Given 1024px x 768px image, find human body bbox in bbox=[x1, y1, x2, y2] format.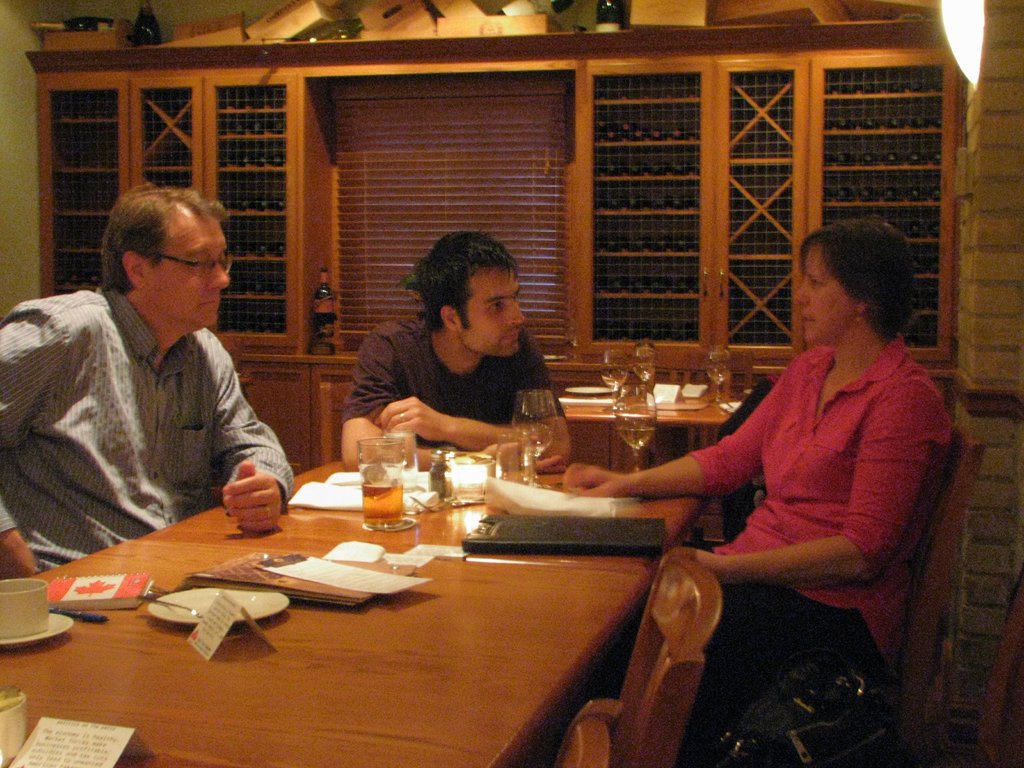
bbox=[3, 186, 299, 586].
